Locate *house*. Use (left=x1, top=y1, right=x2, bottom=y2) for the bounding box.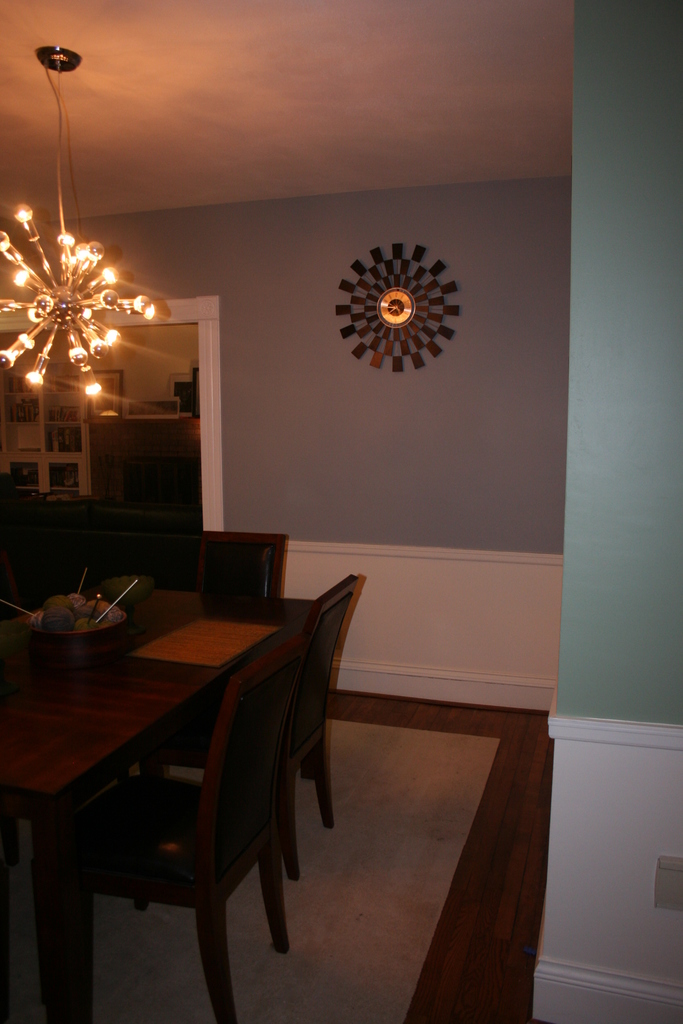
(left=0, top=0, right=682, bottom=1023).
